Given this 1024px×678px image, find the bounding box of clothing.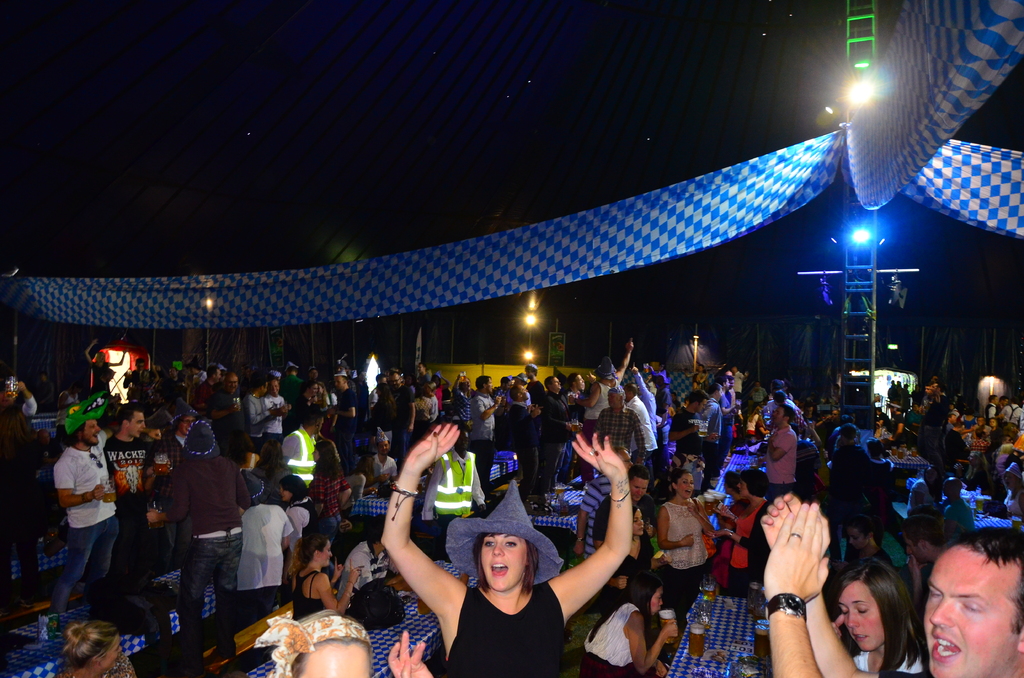
820, 419, 835, 433.
